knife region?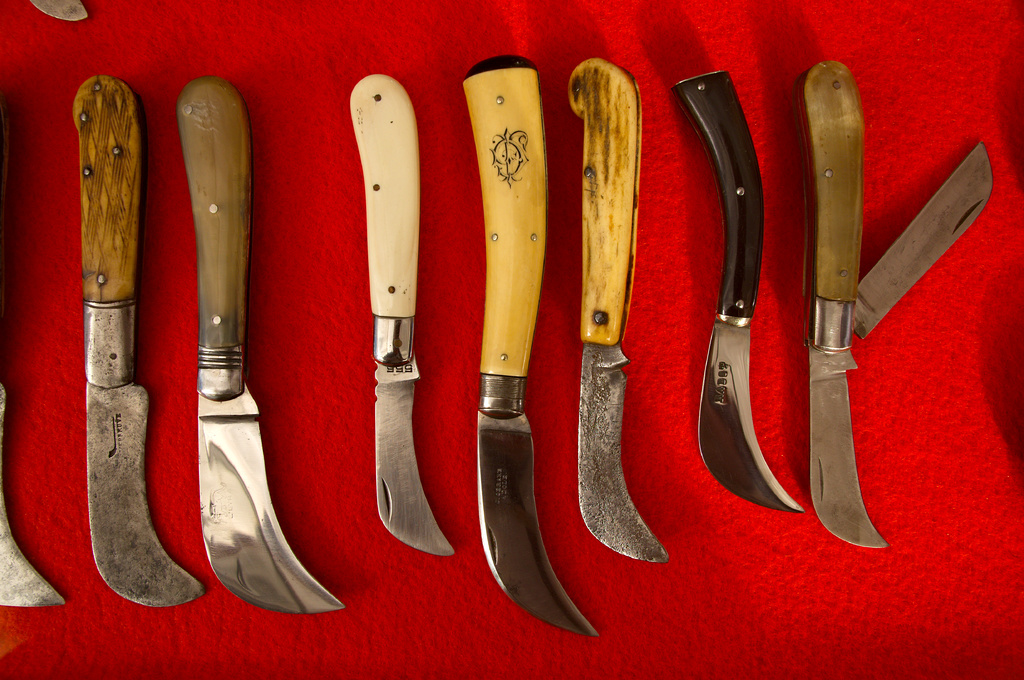
<bbox>461, 52, 602, 637</bbox>
